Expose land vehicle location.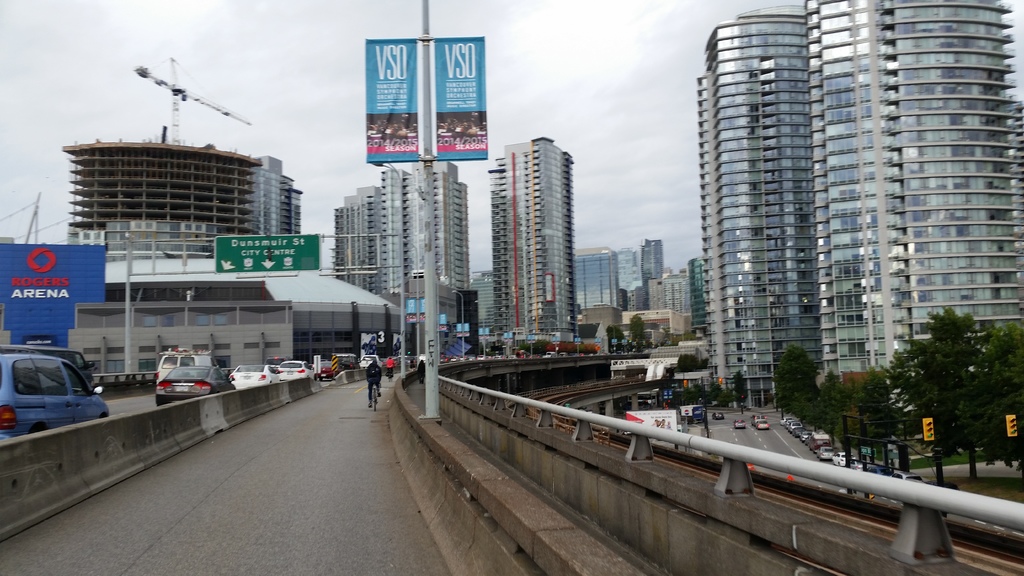
Exposed at bbox(866, 465, 893, 476).
